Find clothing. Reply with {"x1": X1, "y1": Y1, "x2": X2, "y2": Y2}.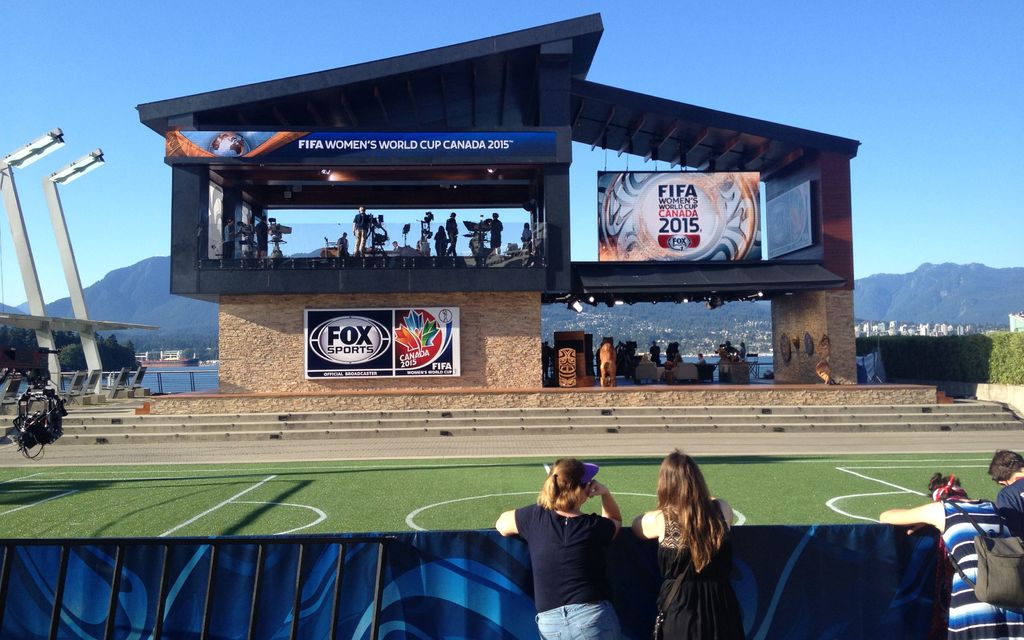
{"x1": 356, "y1": 212, "x2": 369, "y2": 252}.
